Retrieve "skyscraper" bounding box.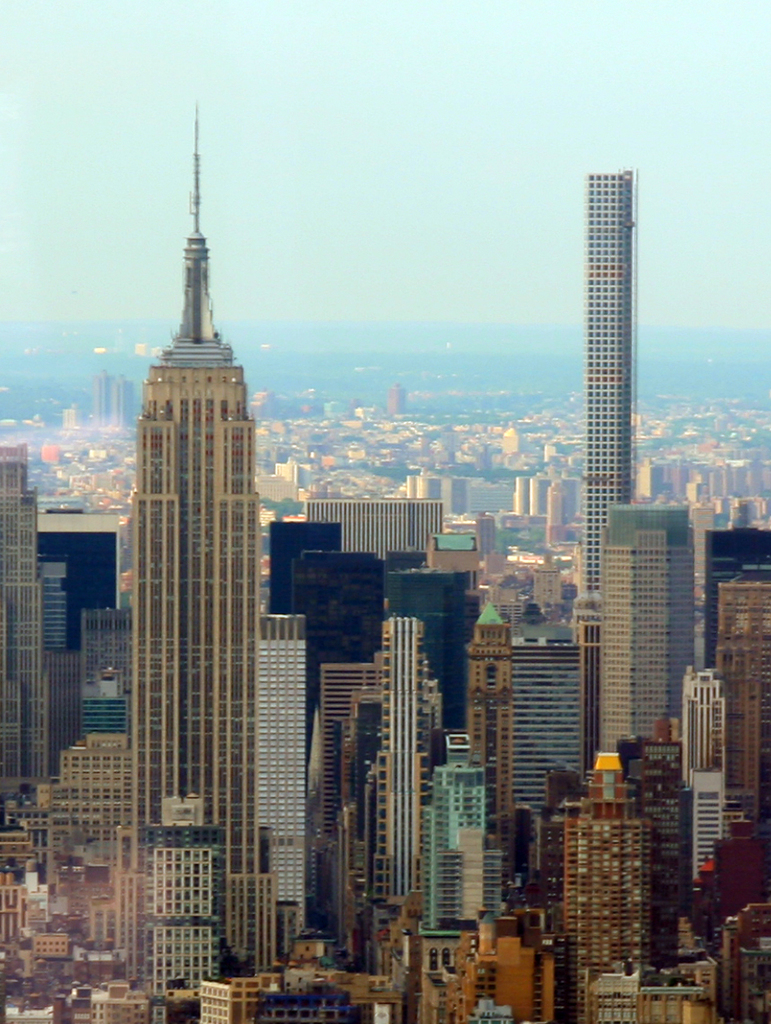
Bounding box: box=[693, 574, 770, 849].
